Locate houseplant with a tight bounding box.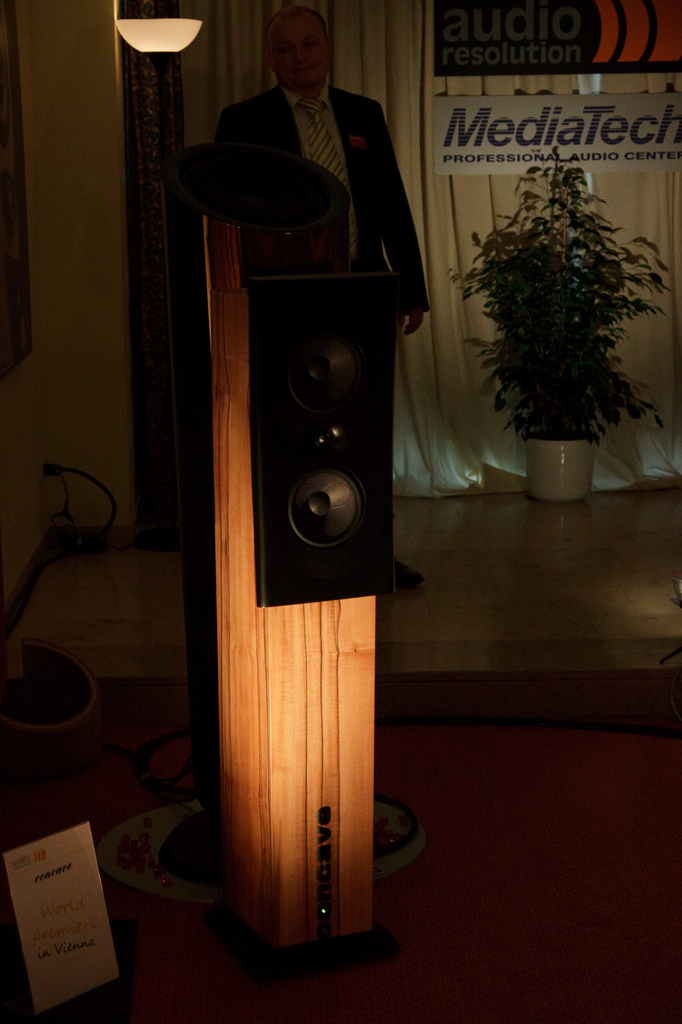
Rect(457, 138, 672, 516).
